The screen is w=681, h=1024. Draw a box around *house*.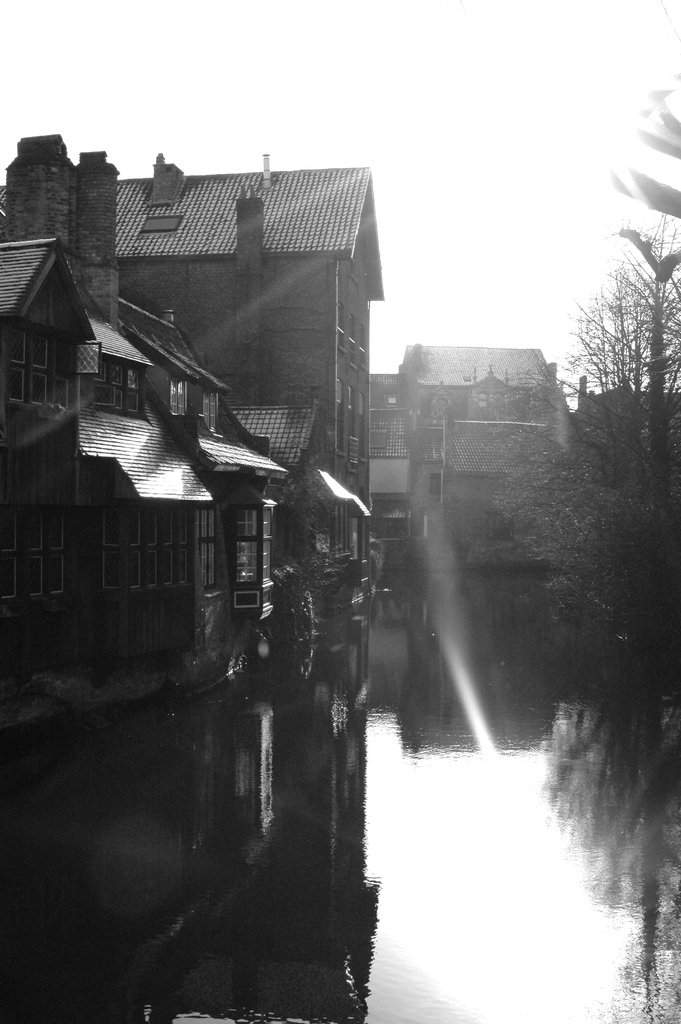
select_region(411, 417, 567, 577).
